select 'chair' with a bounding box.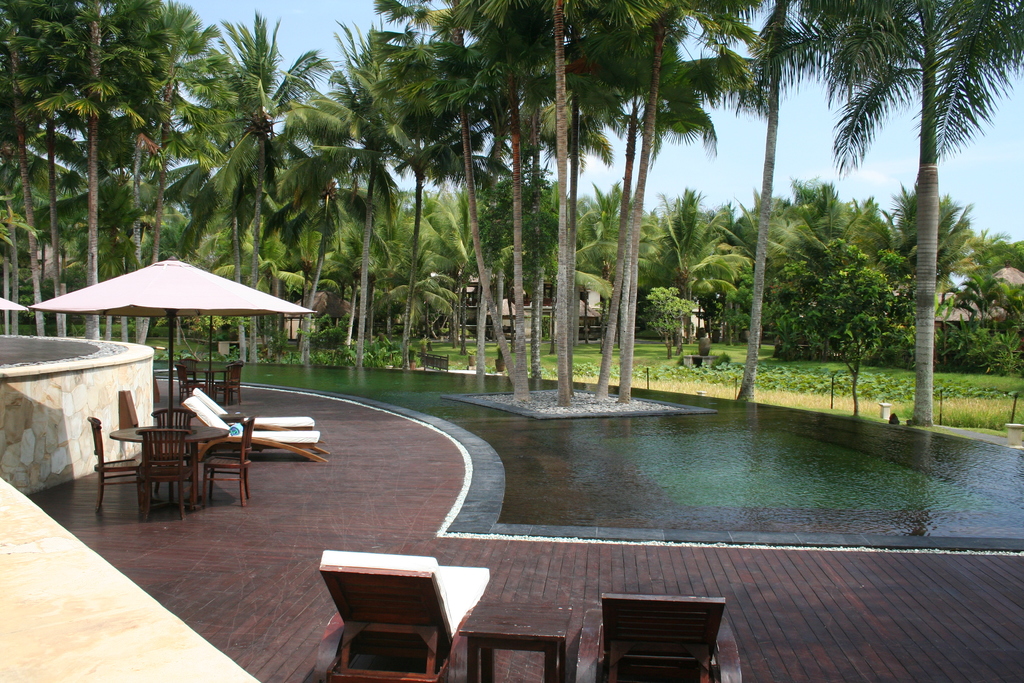
[184, 352, 212, 400].
